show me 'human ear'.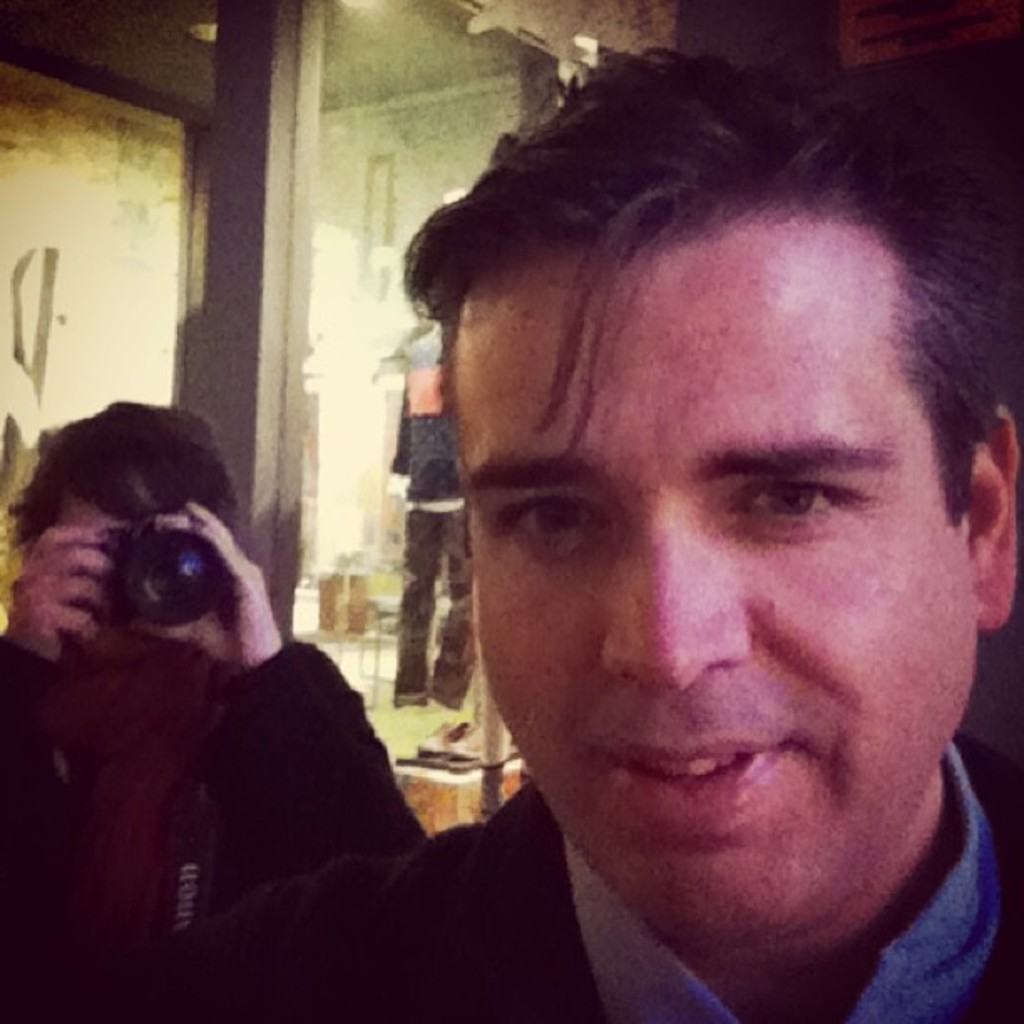
'human ear' is here: (967, 402, 1019, 636).
